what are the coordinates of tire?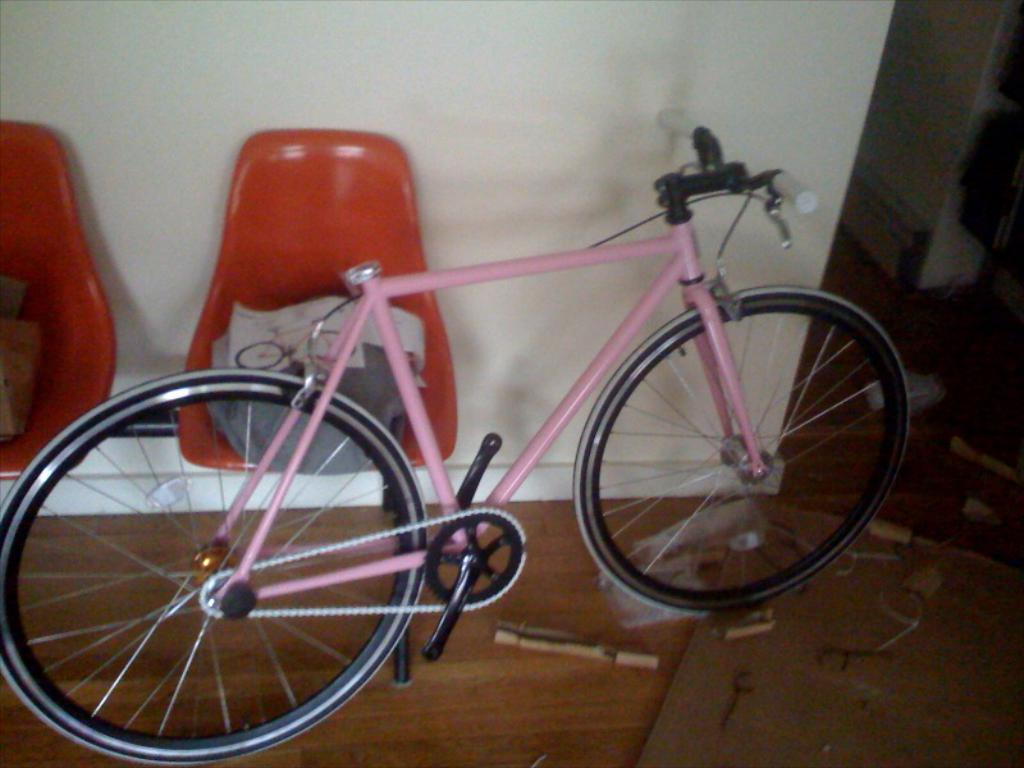
select_region(572, 283, 910, 611).
